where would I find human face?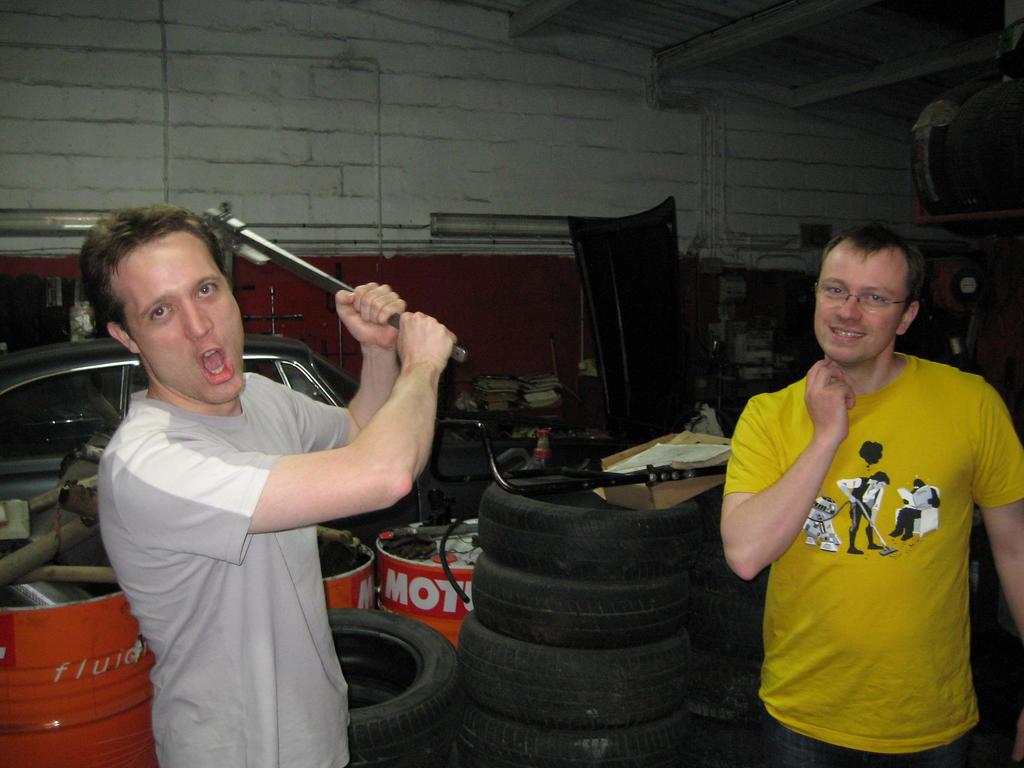
At select_region(118, 229, 248, 405).
